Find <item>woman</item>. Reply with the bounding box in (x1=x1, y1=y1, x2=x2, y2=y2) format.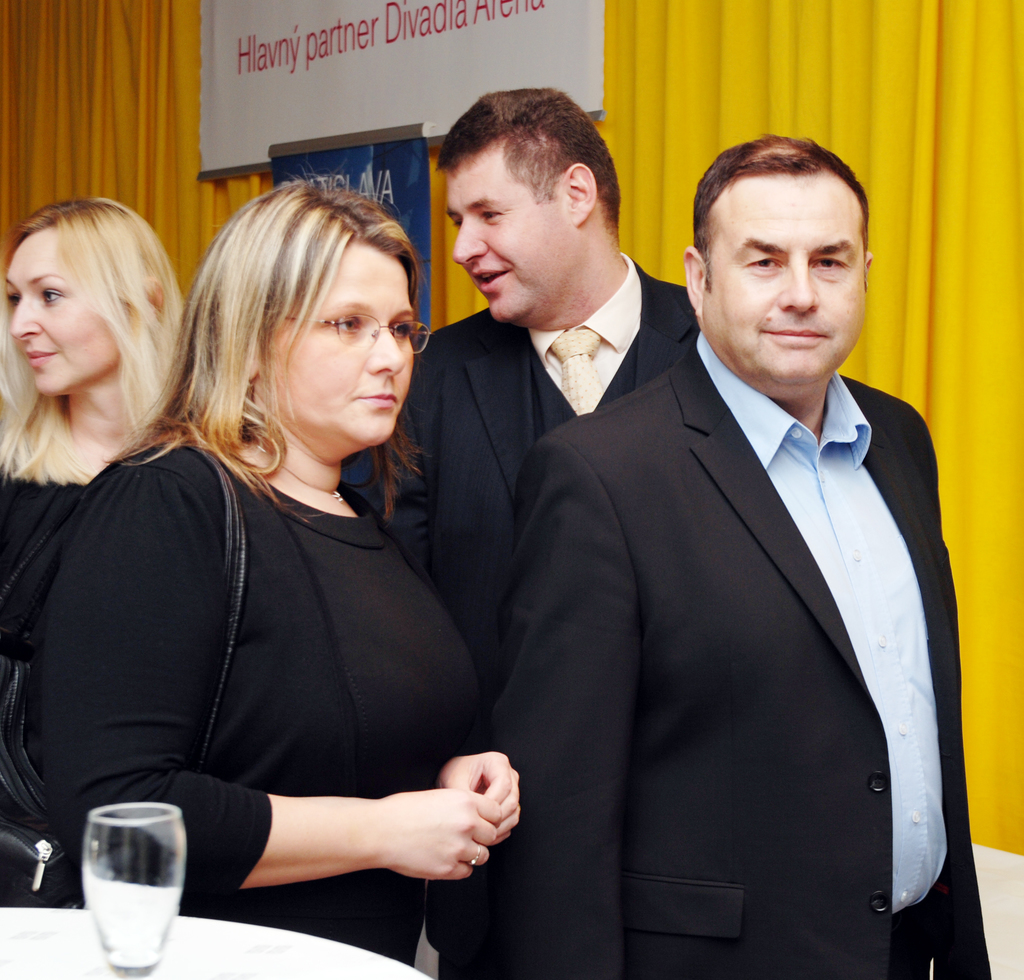
(x1=0, y1=198, x2=188, y2=851).
